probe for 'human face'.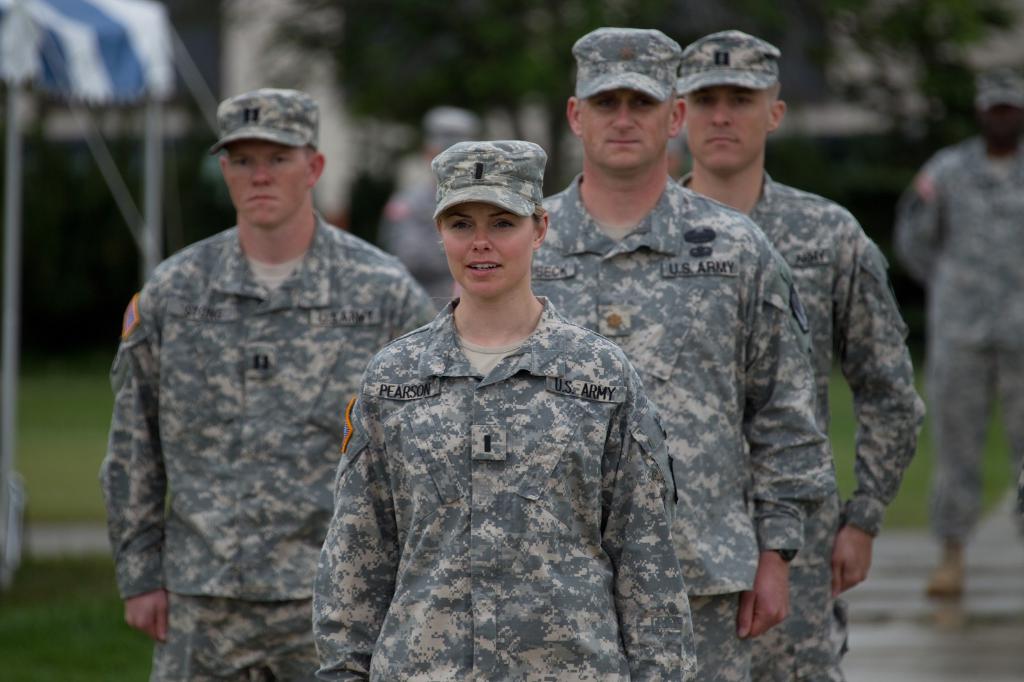
Probe result: (left=437, top=203, right=537, bottom=300).
